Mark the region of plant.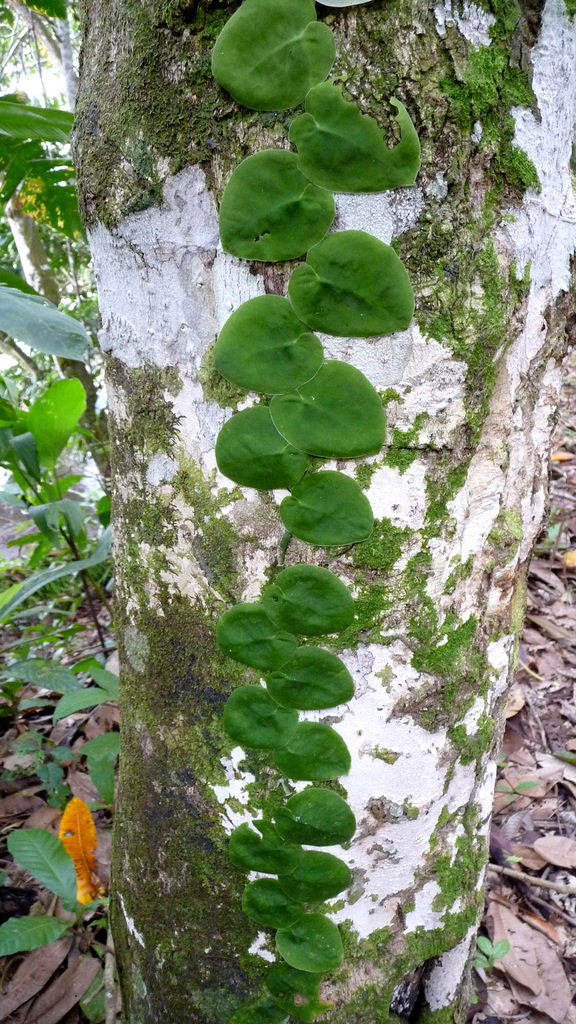
Region: <bbox>500, 770, 527, 805</bbox>.
